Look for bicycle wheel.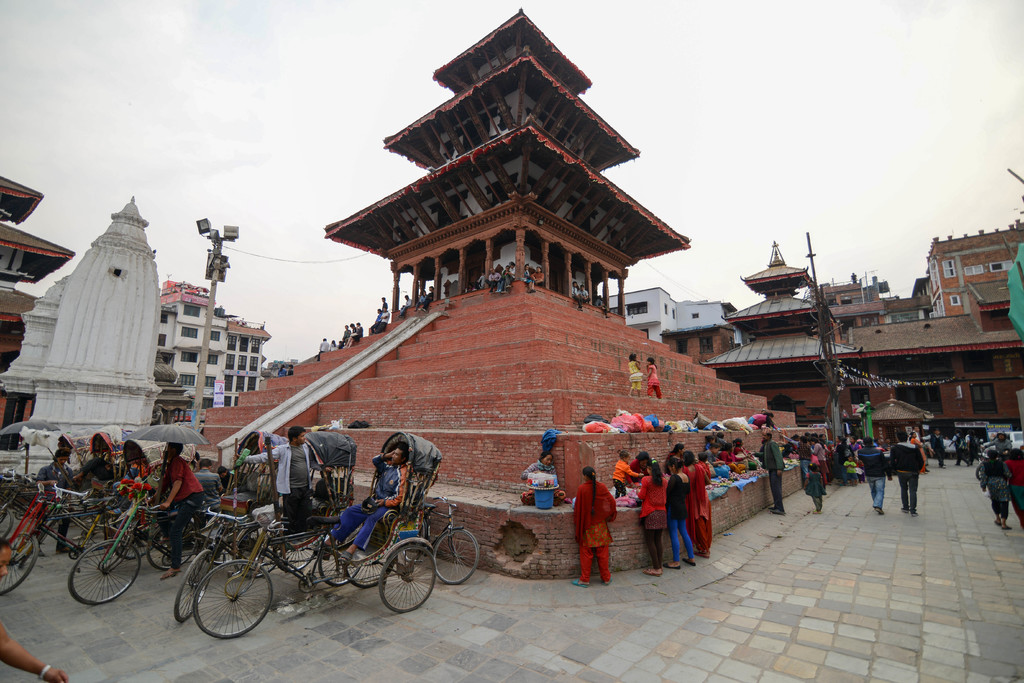
Found: region(0, 526, 38, 595).
